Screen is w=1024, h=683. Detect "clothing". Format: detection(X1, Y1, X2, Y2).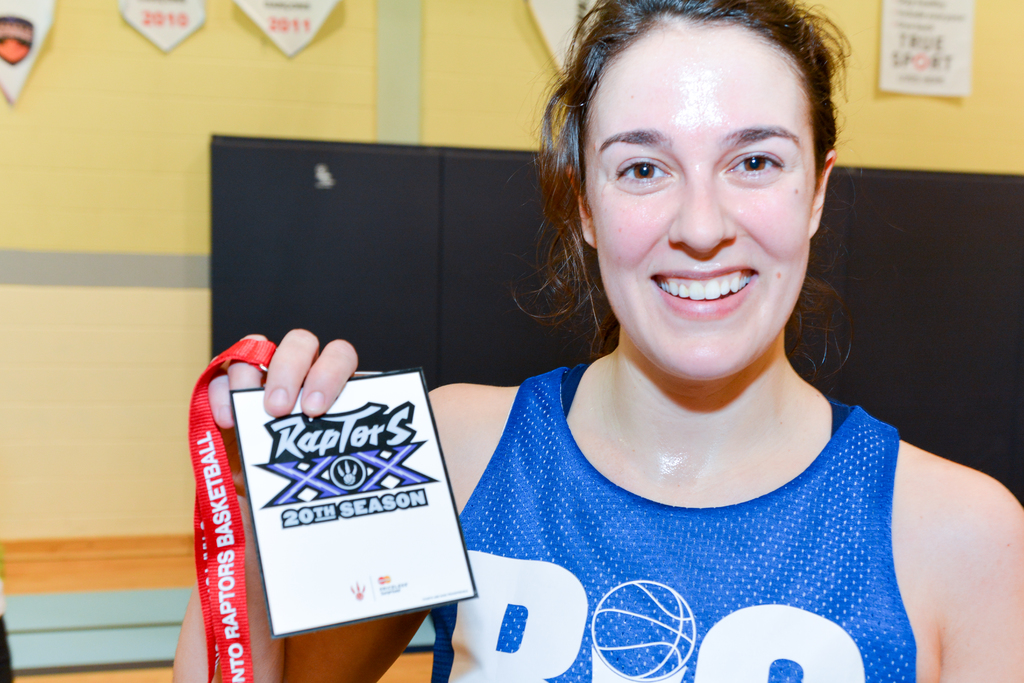
detection(405, 372, 976, 655).
